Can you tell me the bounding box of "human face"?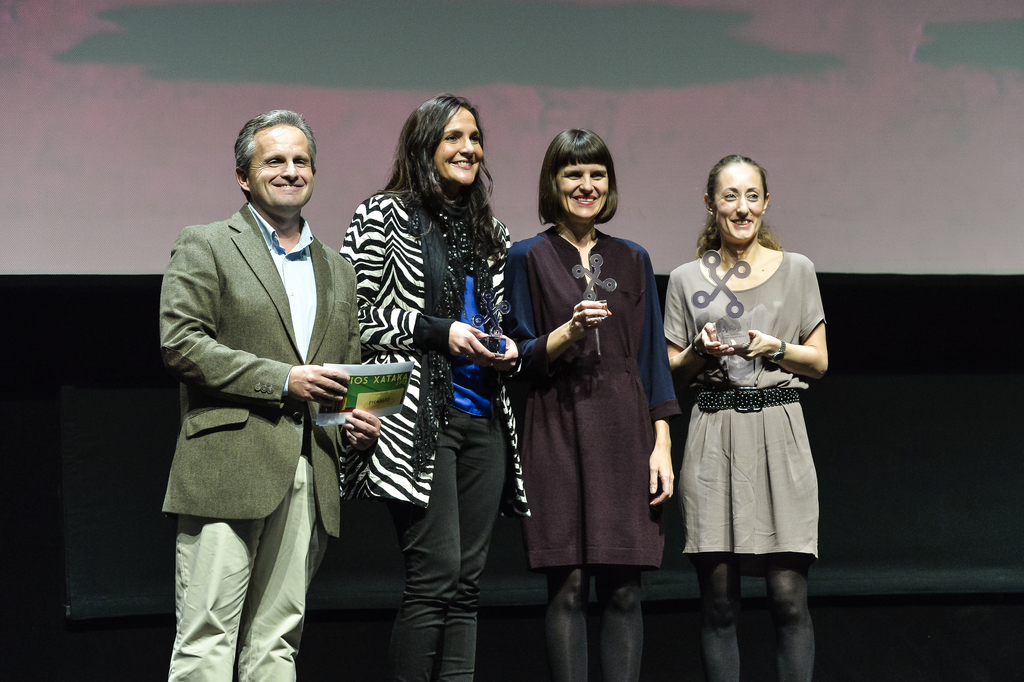
select_region(553, 163, 611, 215).
